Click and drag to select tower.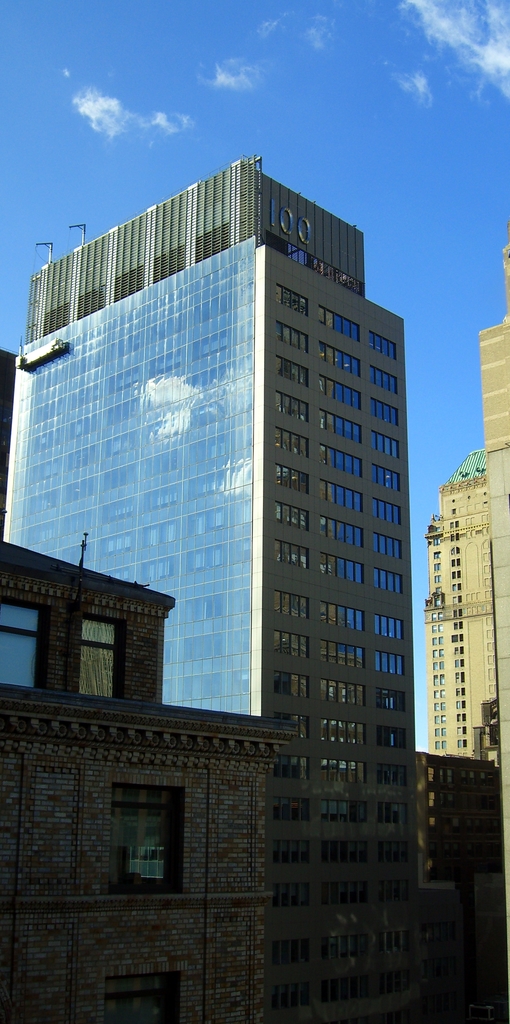
Selection: [25, 125, 430, 907].
